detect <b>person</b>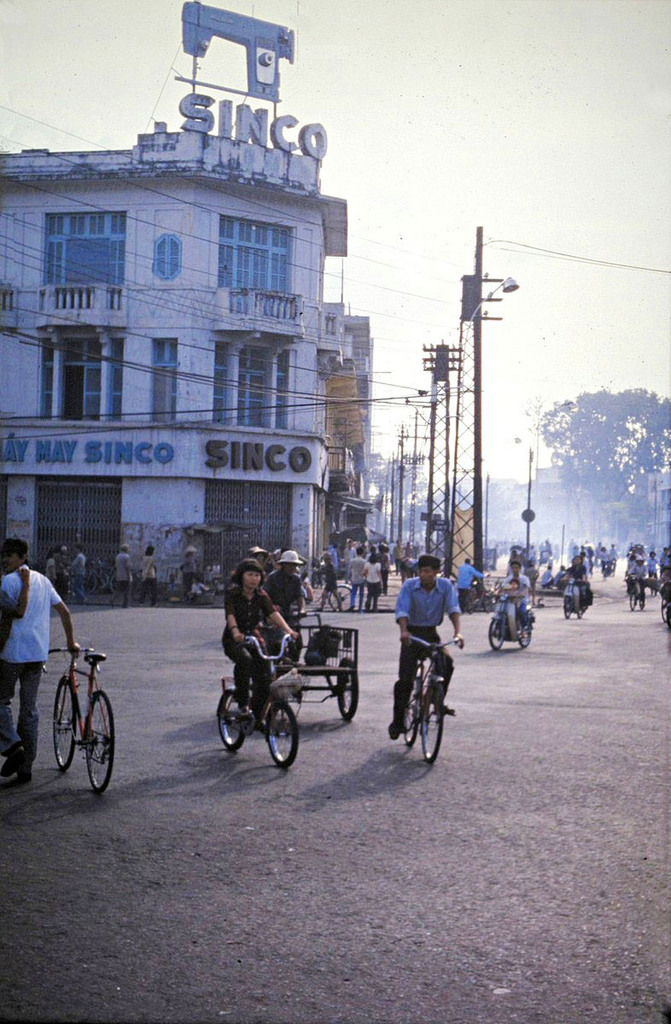
[left=0, top=525, right=90, bottom=771]
